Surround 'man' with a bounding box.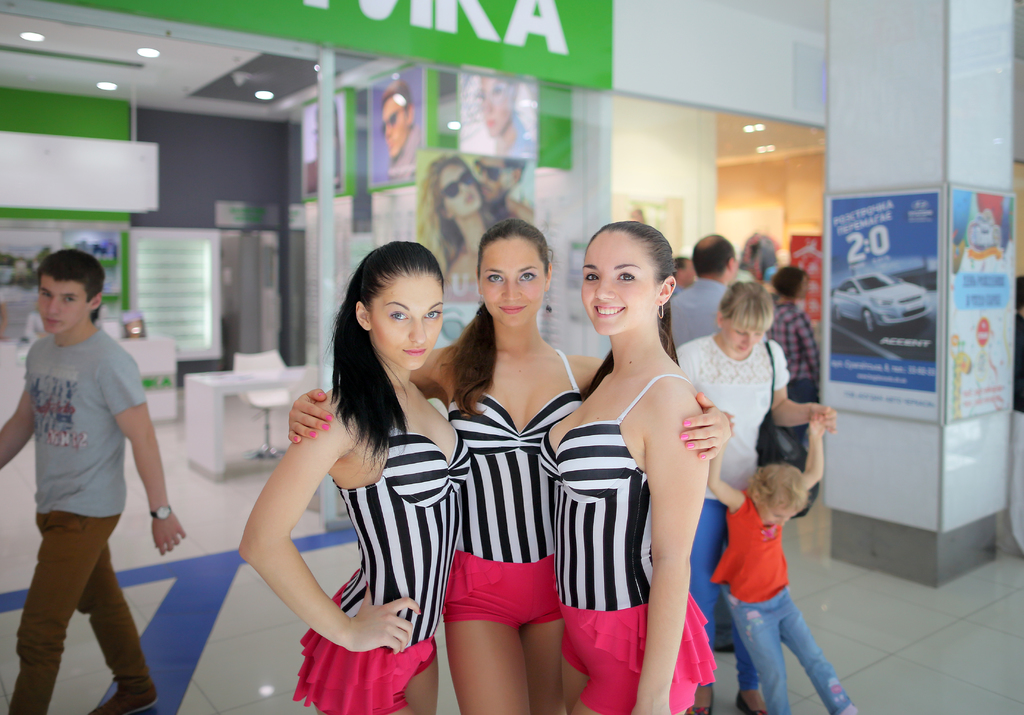
locate(659, 234, 758, 364).
